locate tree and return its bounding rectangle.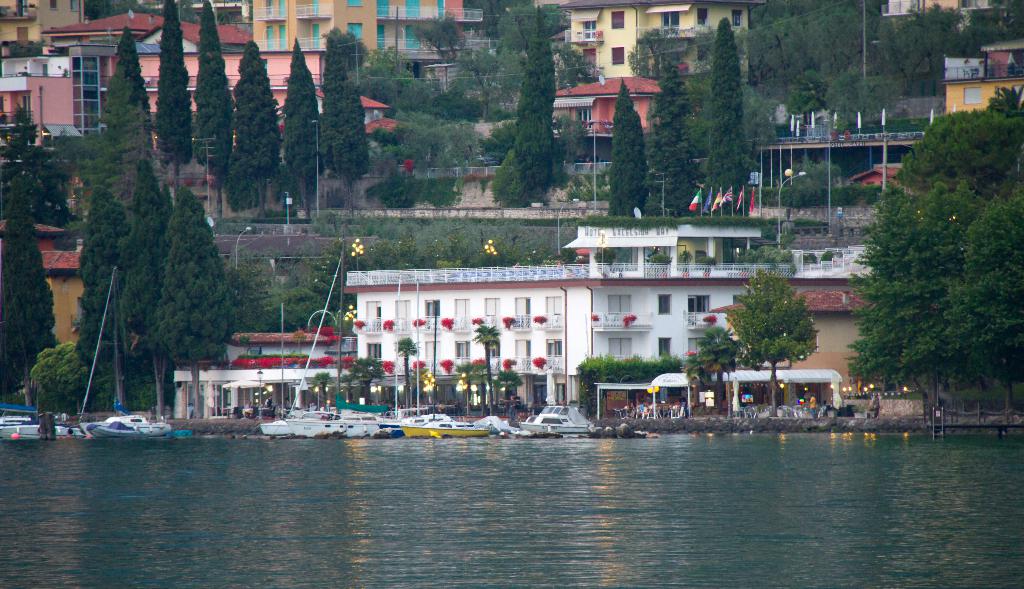
(x1=2, y1=173, x2=62, y2=406).
